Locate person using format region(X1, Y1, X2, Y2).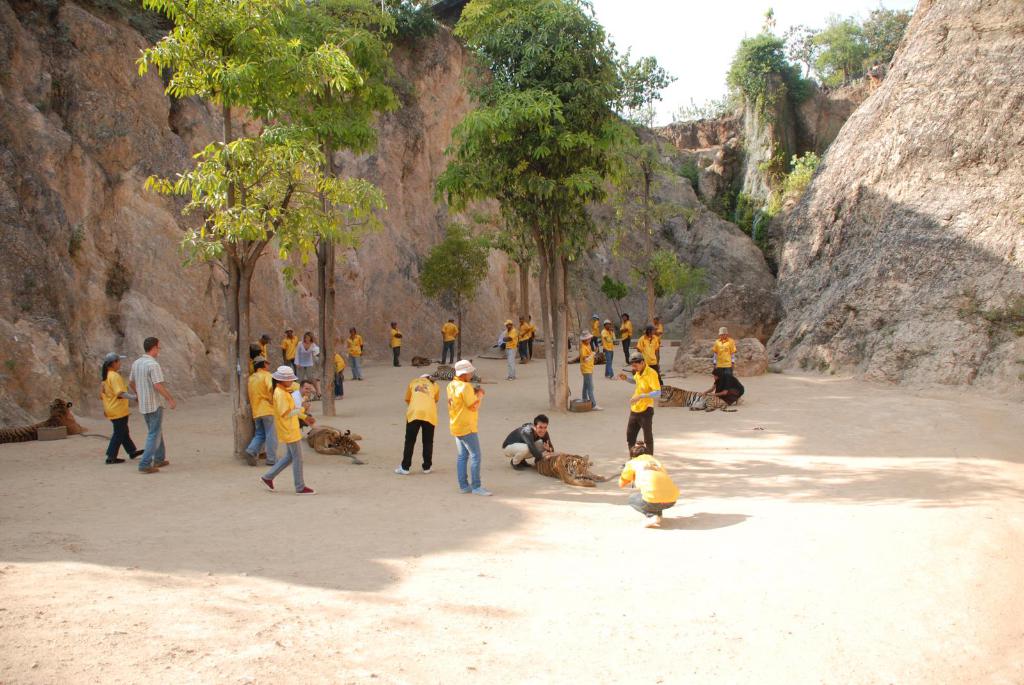
region(440, 320, 463, 362).
